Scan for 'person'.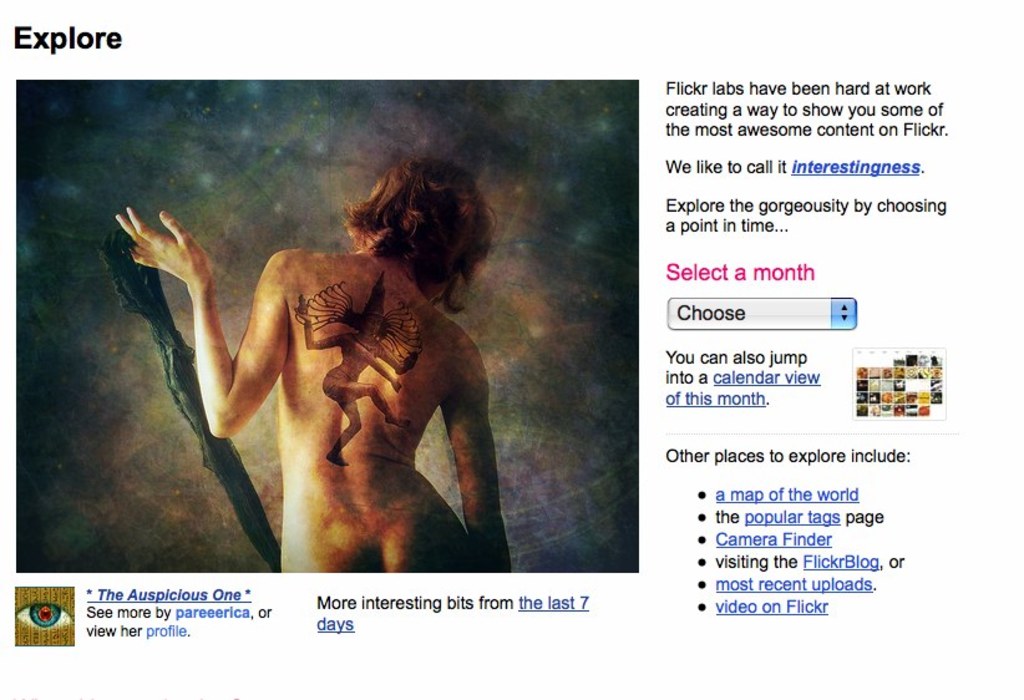
Scan result: <box>145,162,521,574</box>.
